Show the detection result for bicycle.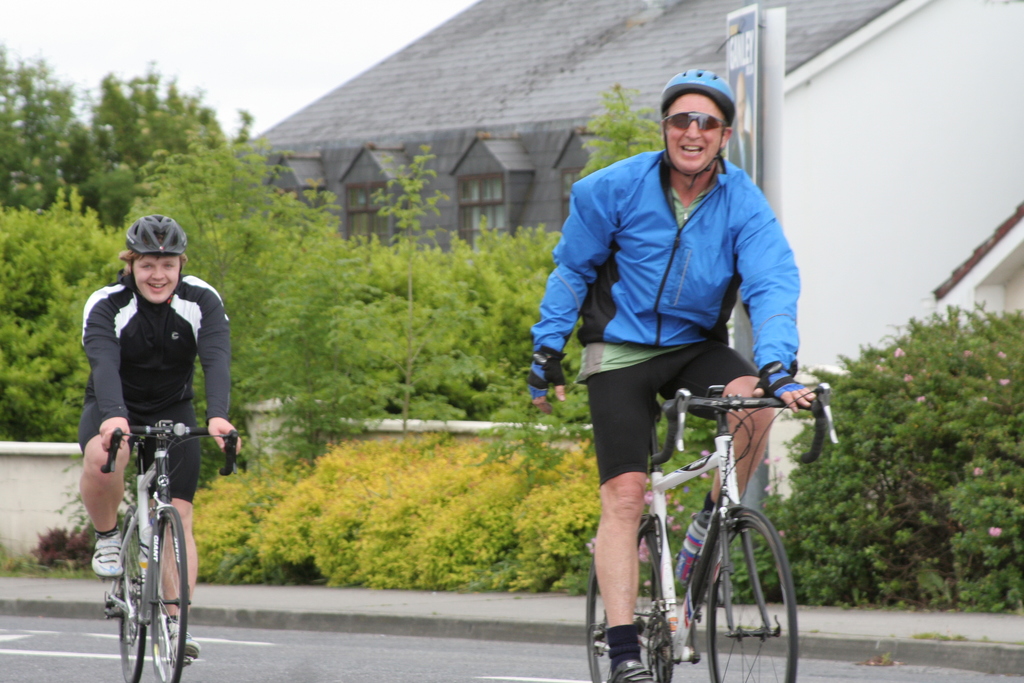
l=106, t=418, r=237, b=682.
